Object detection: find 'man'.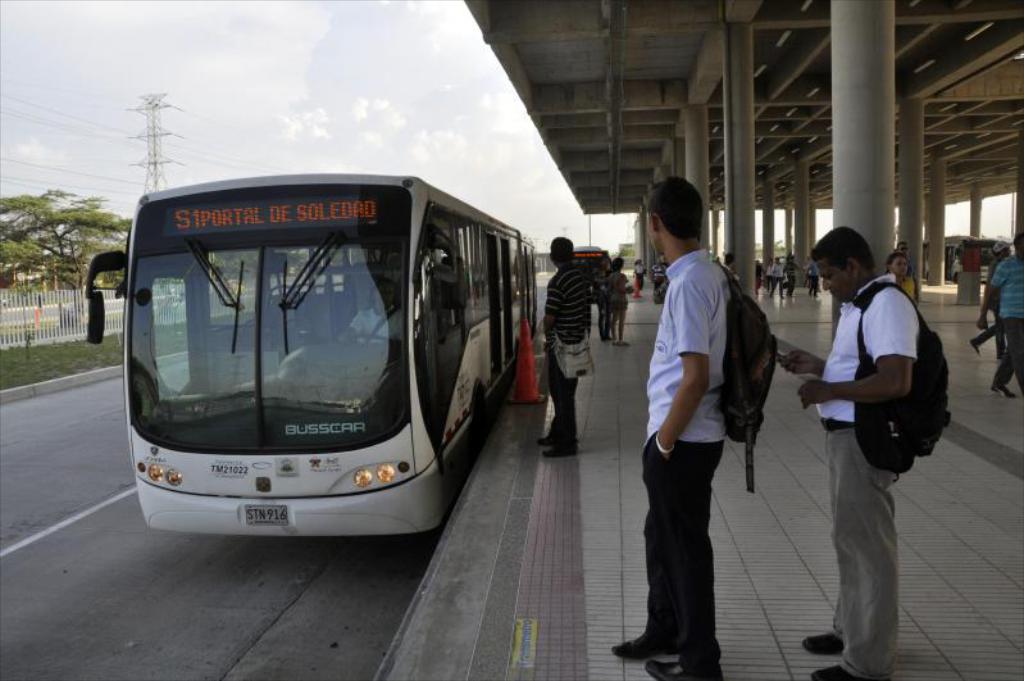
x1=800, y1=221, x2=951, y2=655.
